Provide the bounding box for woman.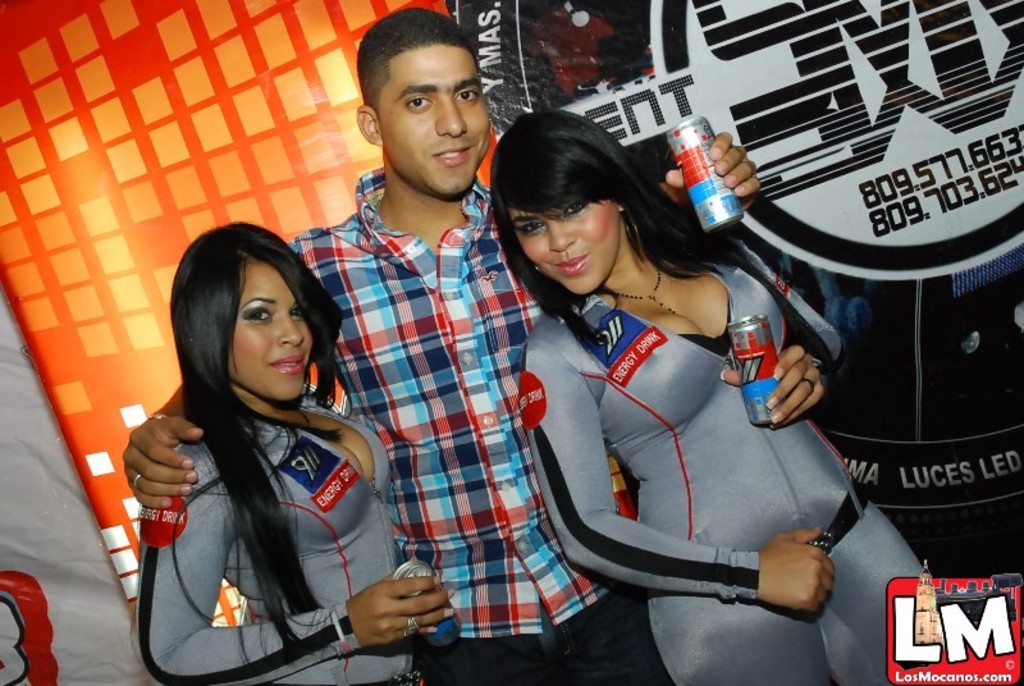
(131, 221, 480, 685).
